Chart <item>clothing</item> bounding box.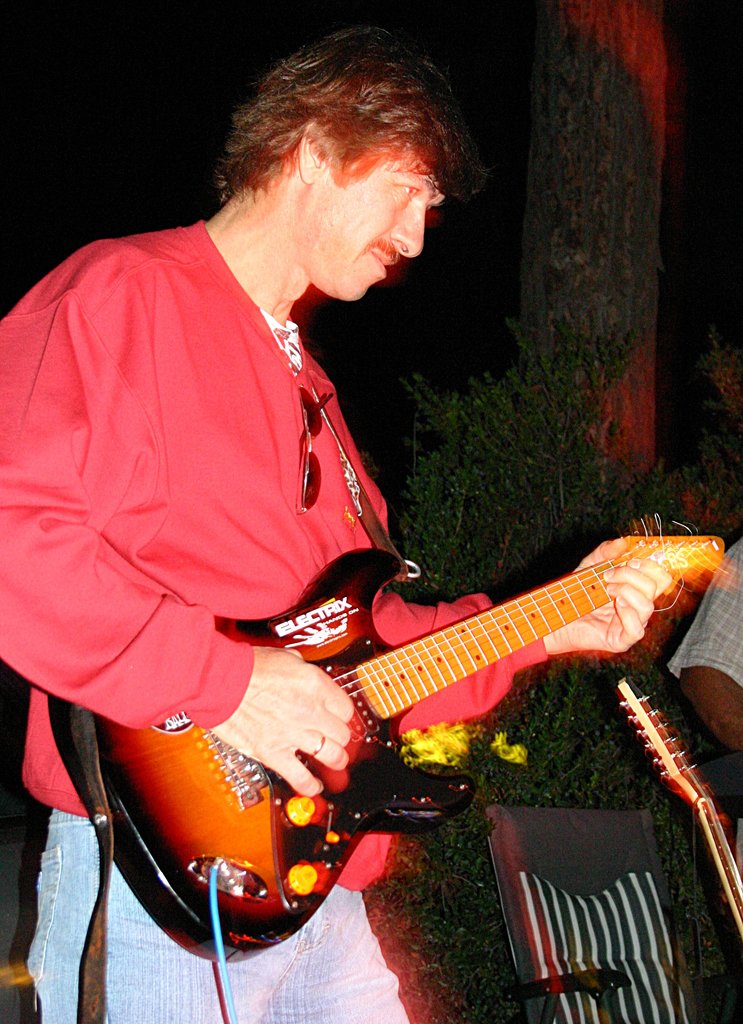
Charted: 671, 538, 742, 685.
